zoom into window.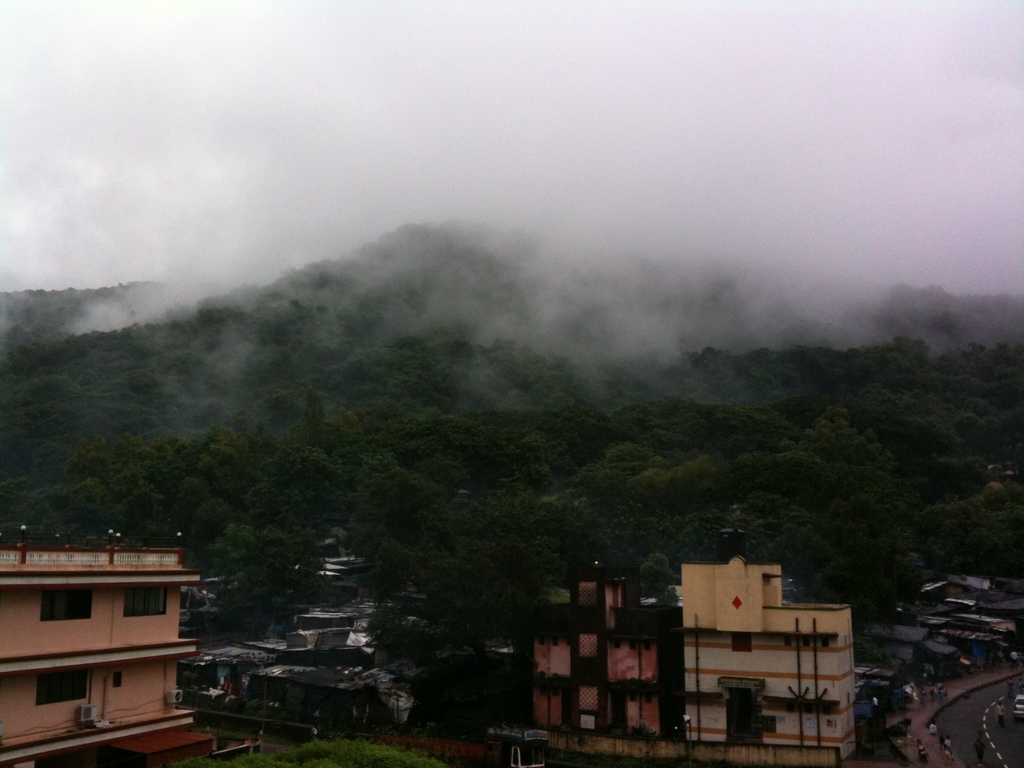
Zoom target: 629:641:636:652.
